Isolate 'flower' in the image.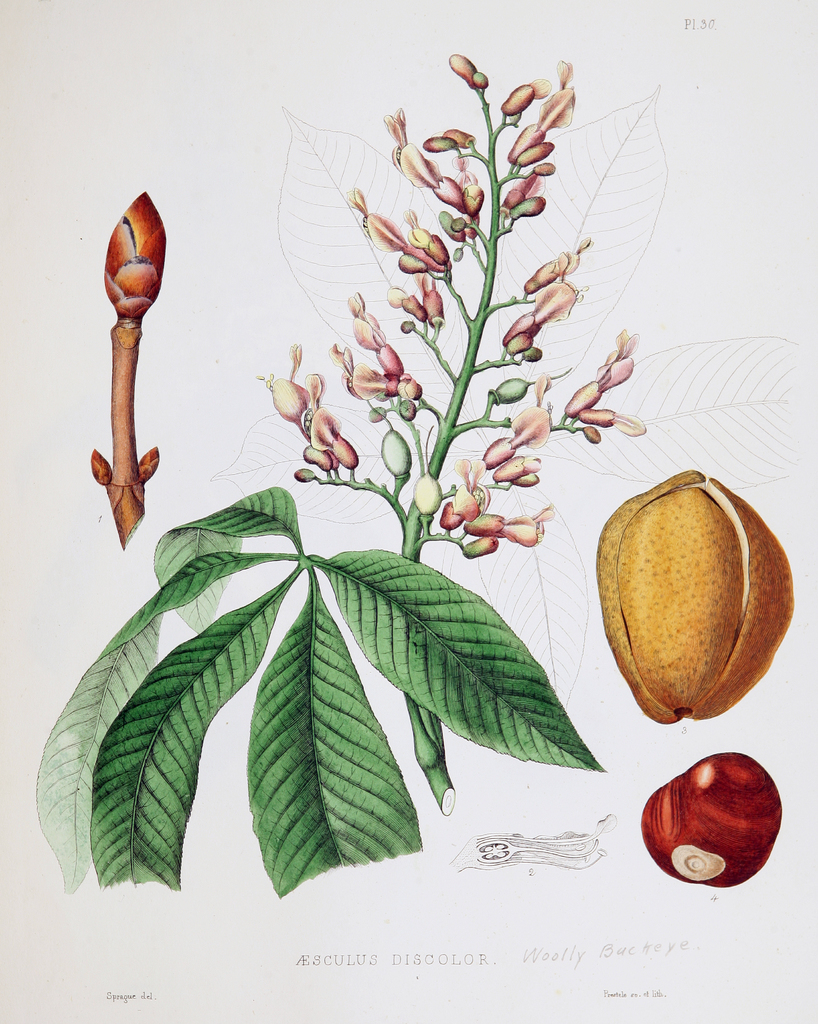
Isolated region: rect(349, 183, 438, 264).
